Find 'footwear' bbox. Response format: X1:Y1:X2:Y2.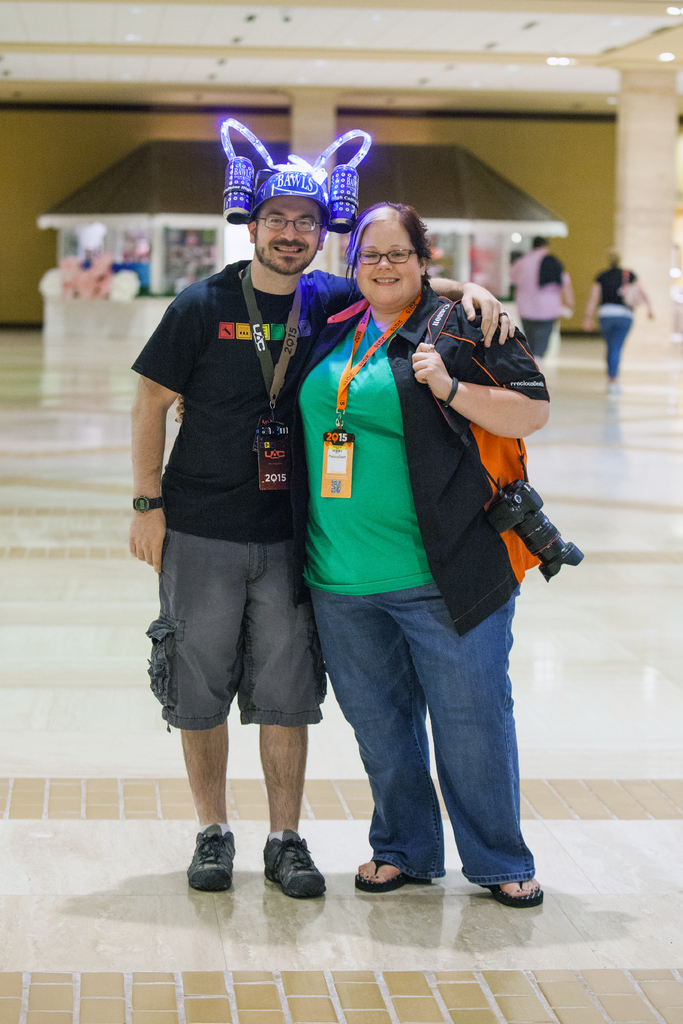
185:822:238:892.
